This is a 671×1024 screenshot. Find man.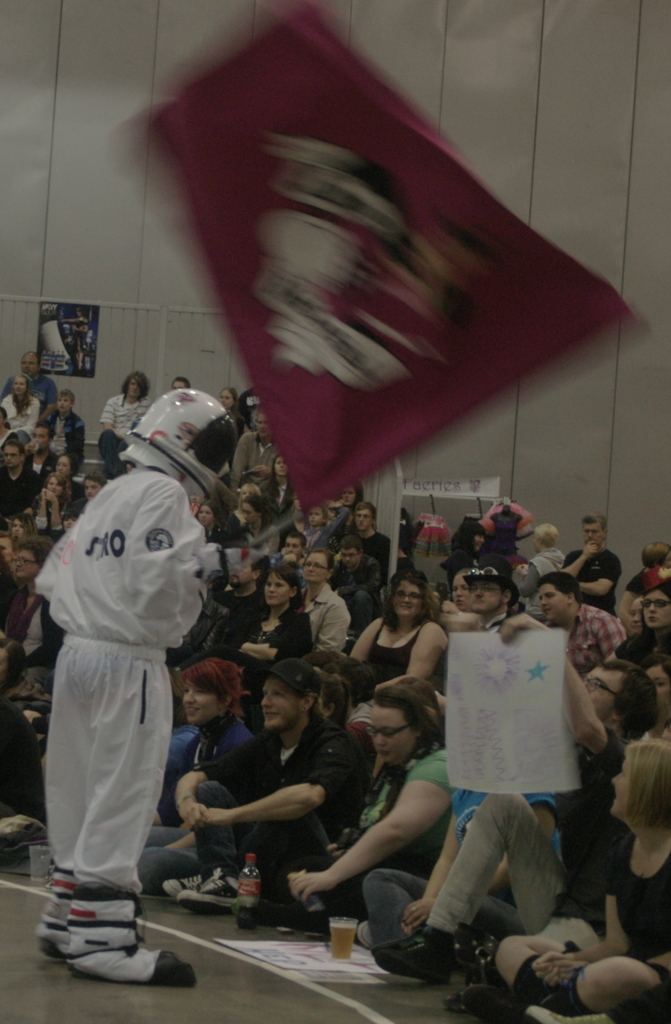
Bounding box: (x1=558, y1=515, x2=622, y2=610).
